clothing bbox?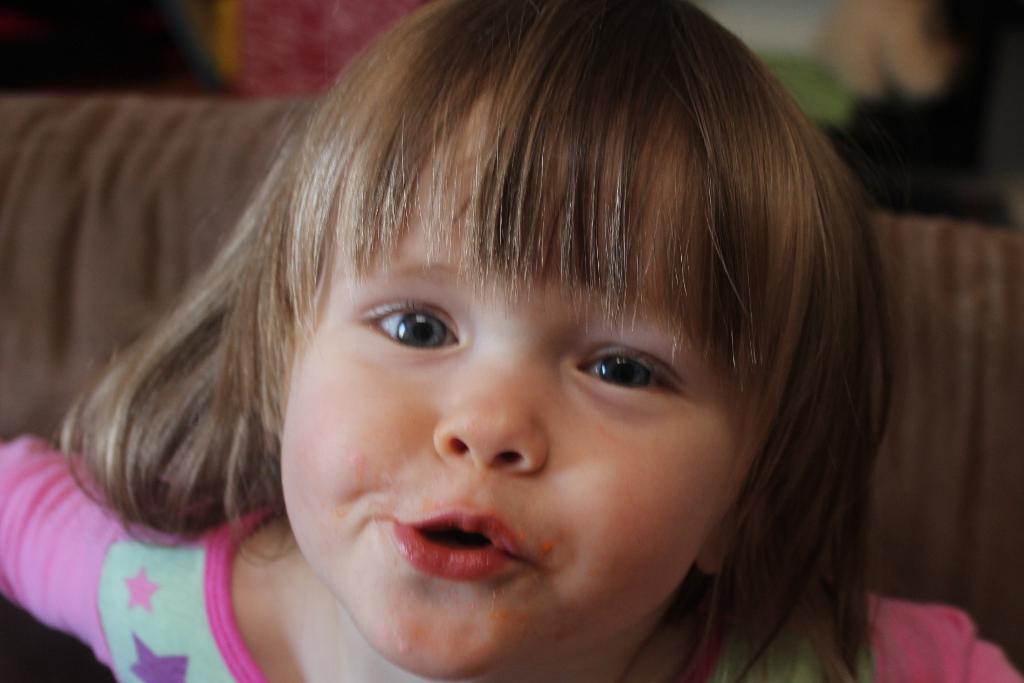
0,436,1023,682
